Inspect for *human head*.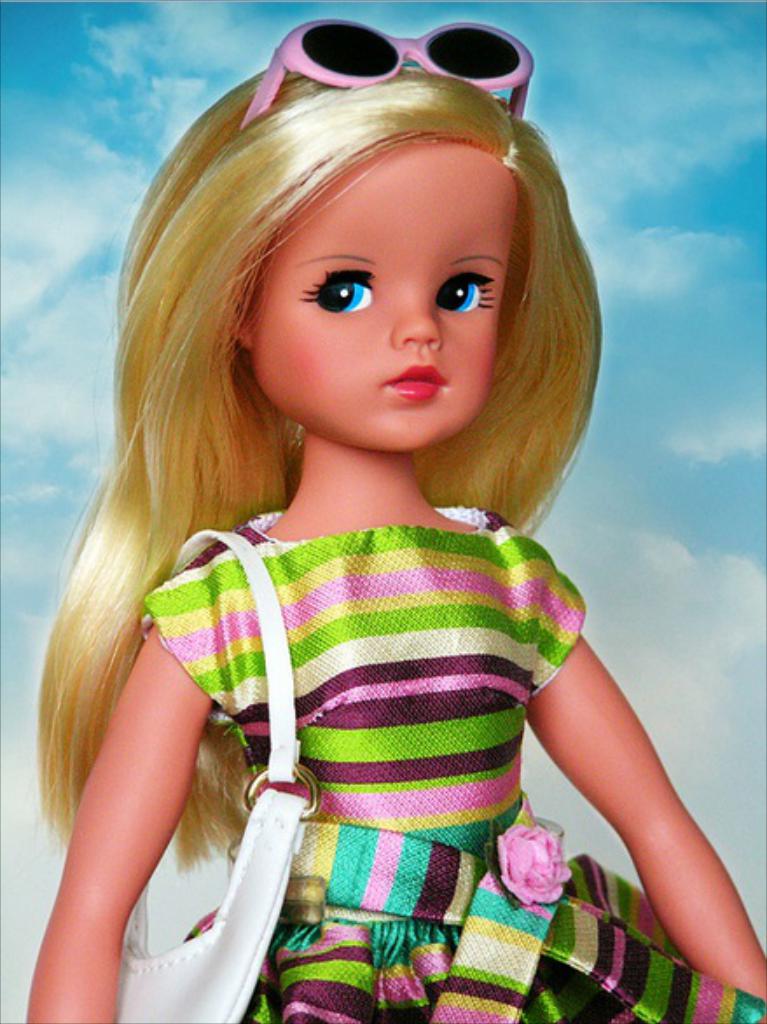
Inspection: box(229, 68, 514, 453).
